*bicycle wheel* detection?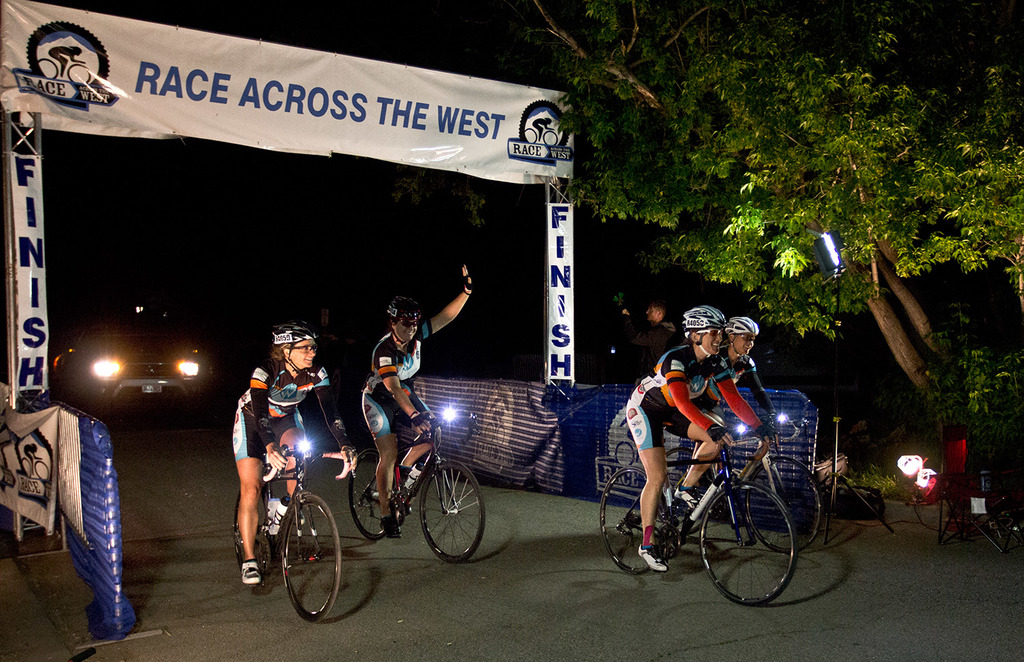
268,499,332,624
